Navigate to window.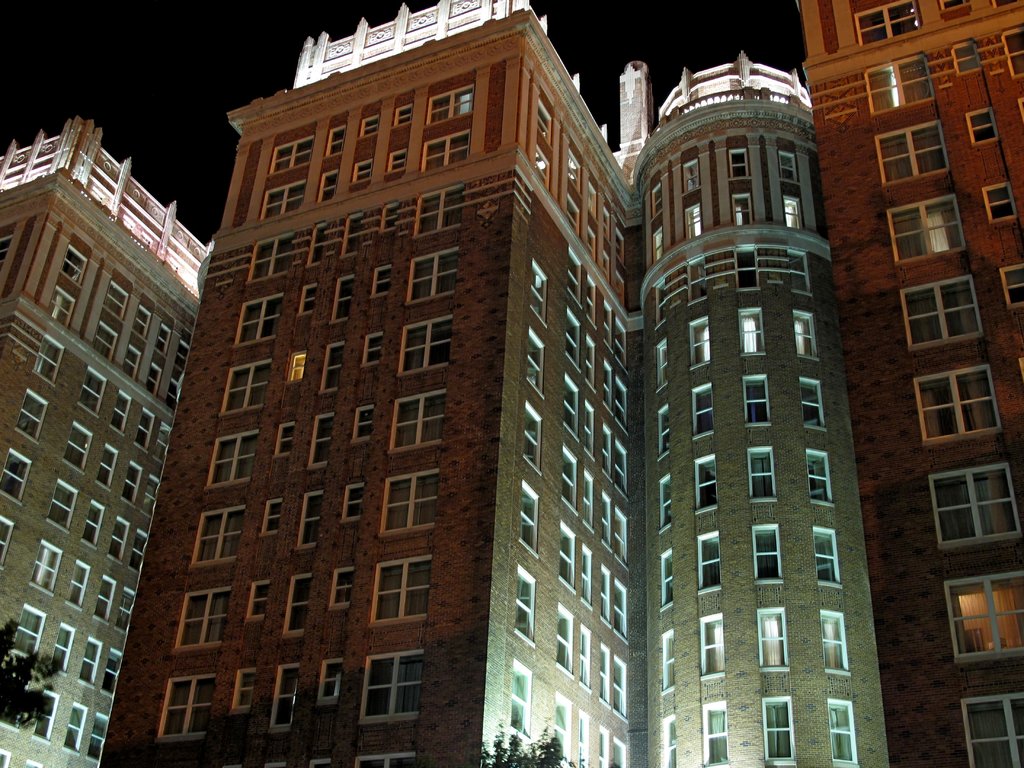
Navigation target: <bbox>914, 362, 1002, 445</bbox>.
